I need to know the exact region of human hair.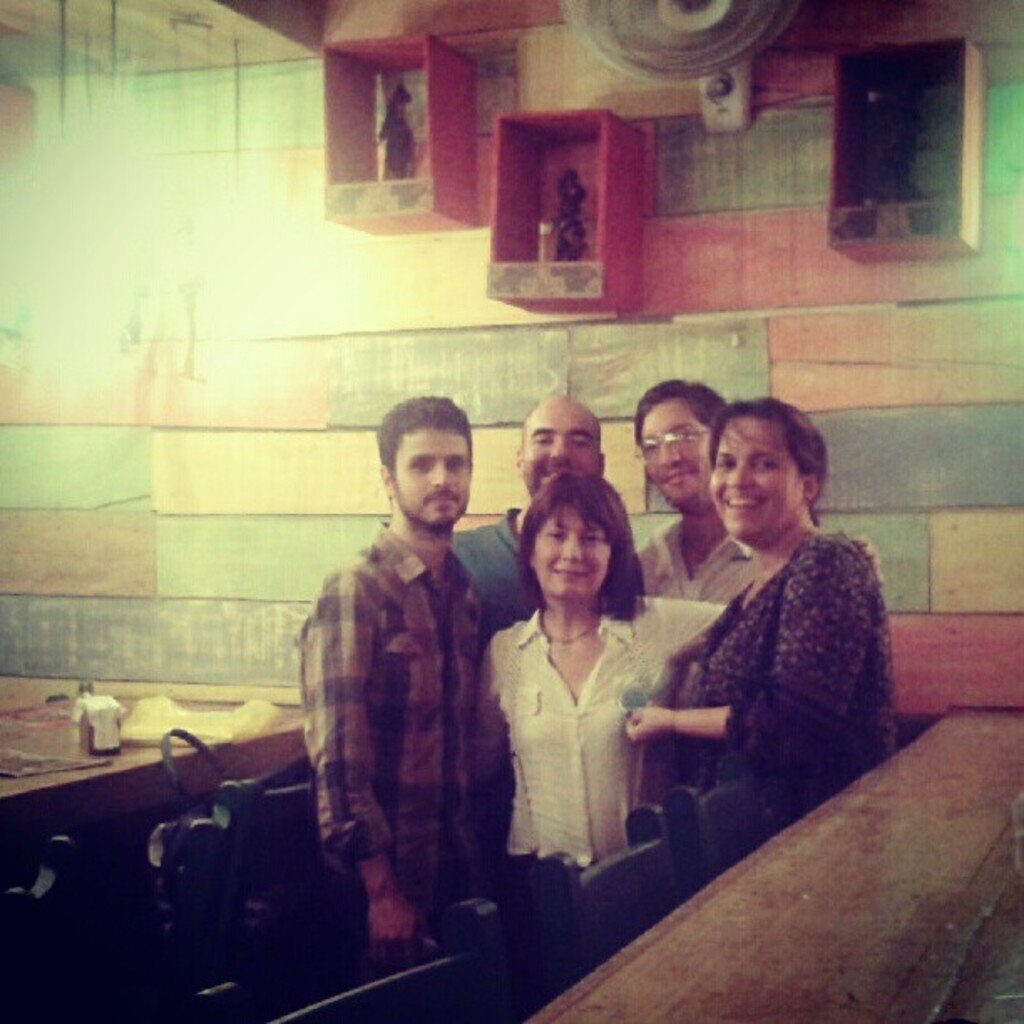
Region: box=[631, 383, 726, 465].
